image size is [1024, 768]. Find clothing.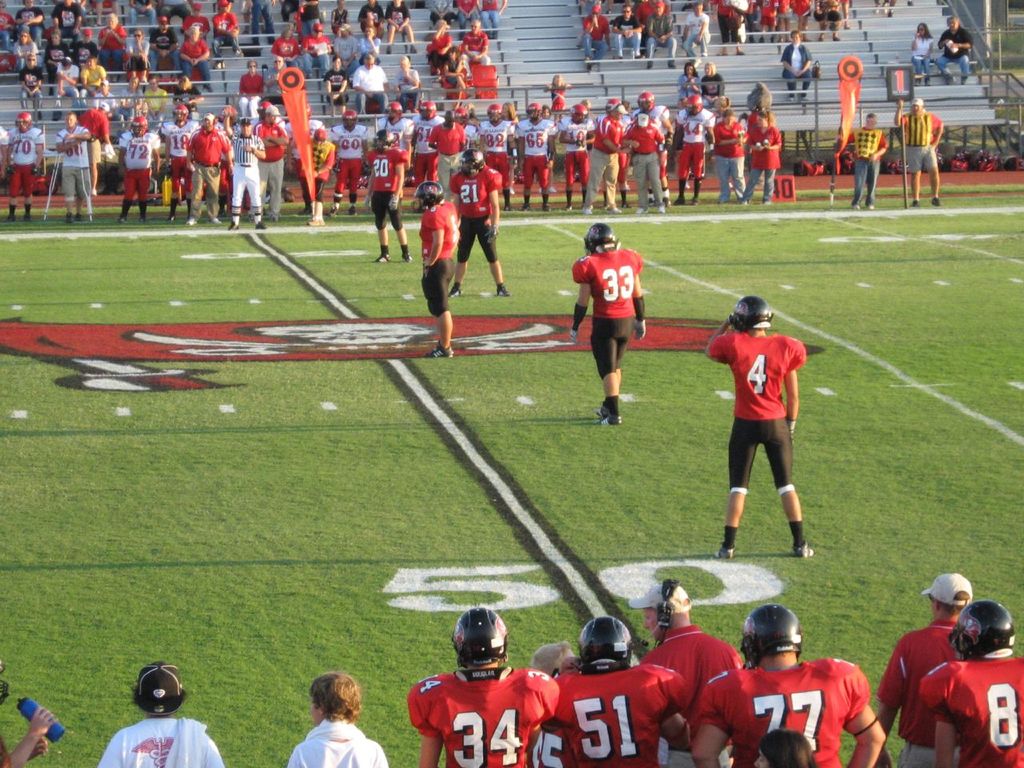
574/245/644/382.
